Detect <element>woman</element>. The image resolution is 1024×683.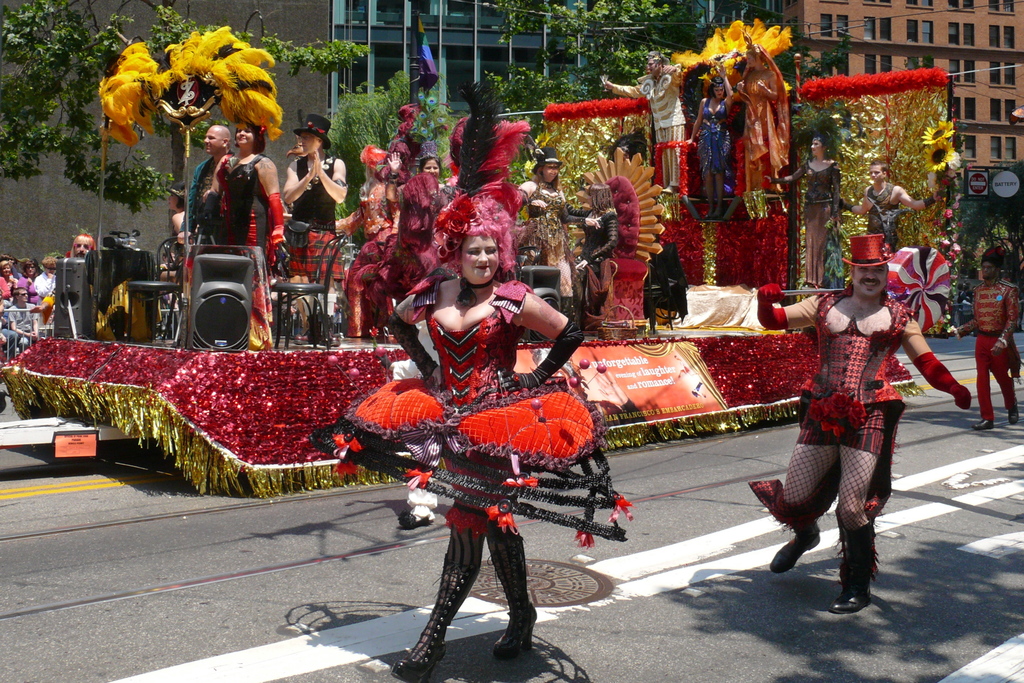
[17, 259, 39, 302].
